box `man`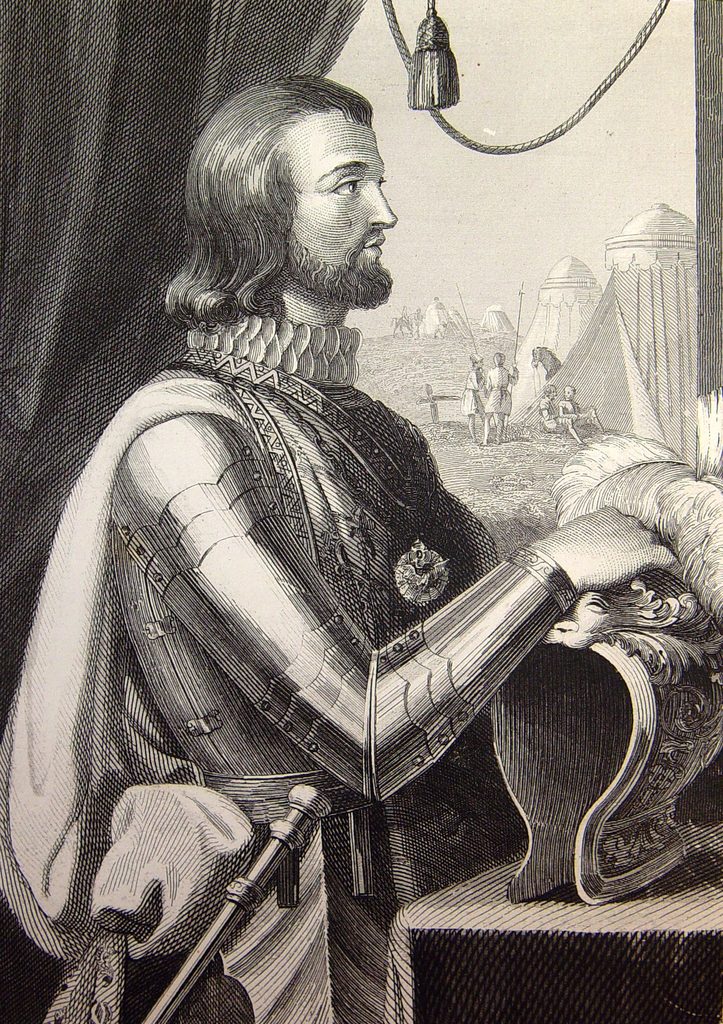
<bbox>467, 359, 484, 419</bbox>
